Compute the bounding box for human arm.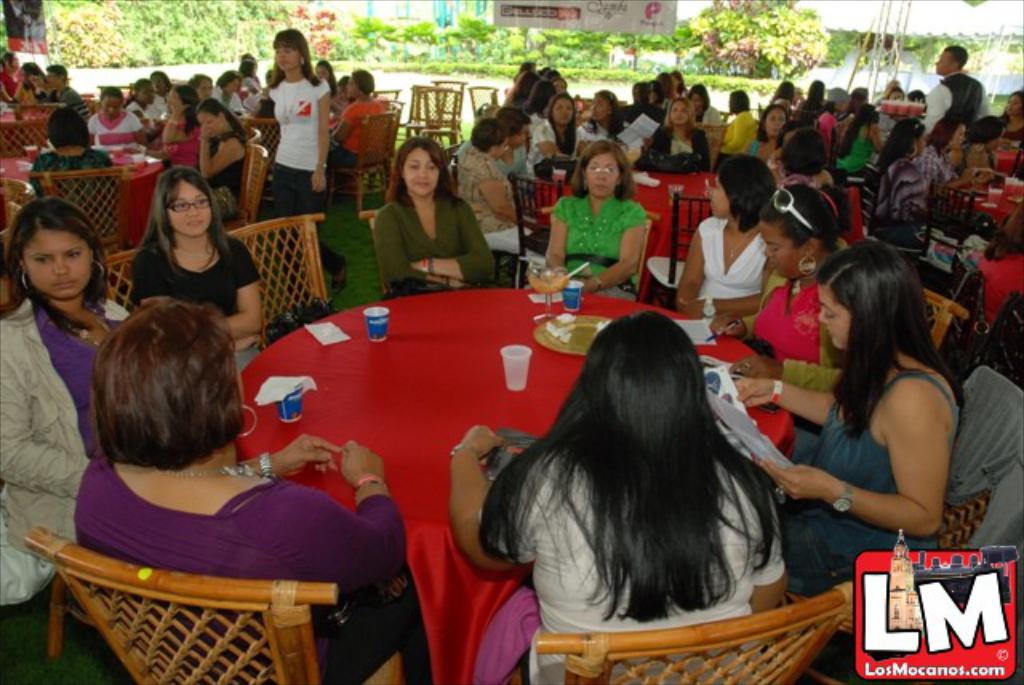
box(414, 189, 501, 282).
